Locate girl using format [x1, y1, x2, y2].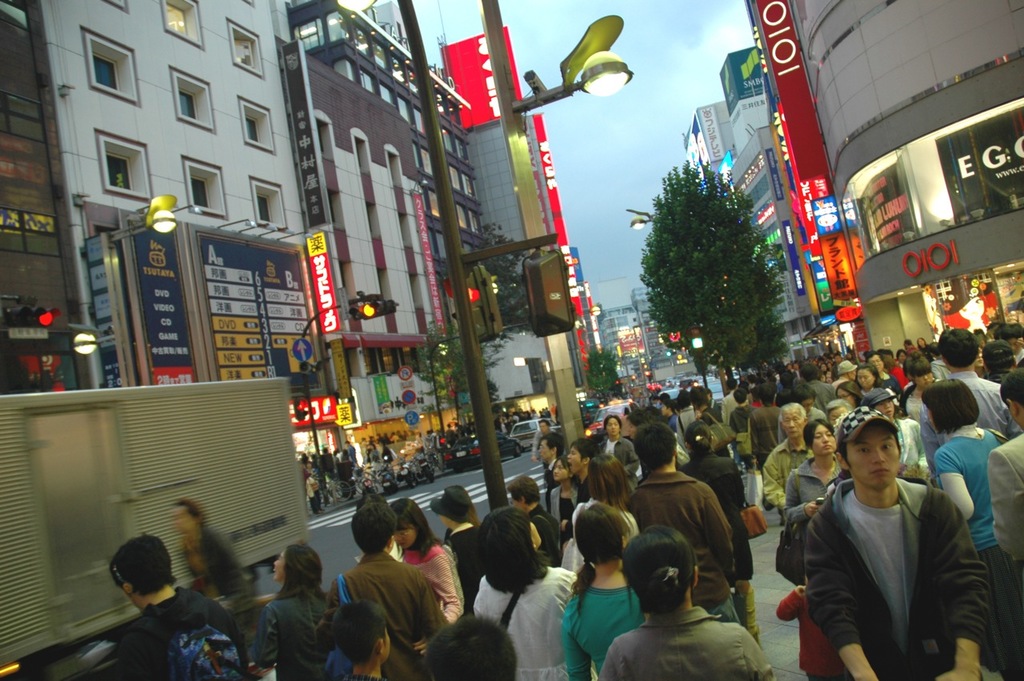
[586, 414, 636, 491].
